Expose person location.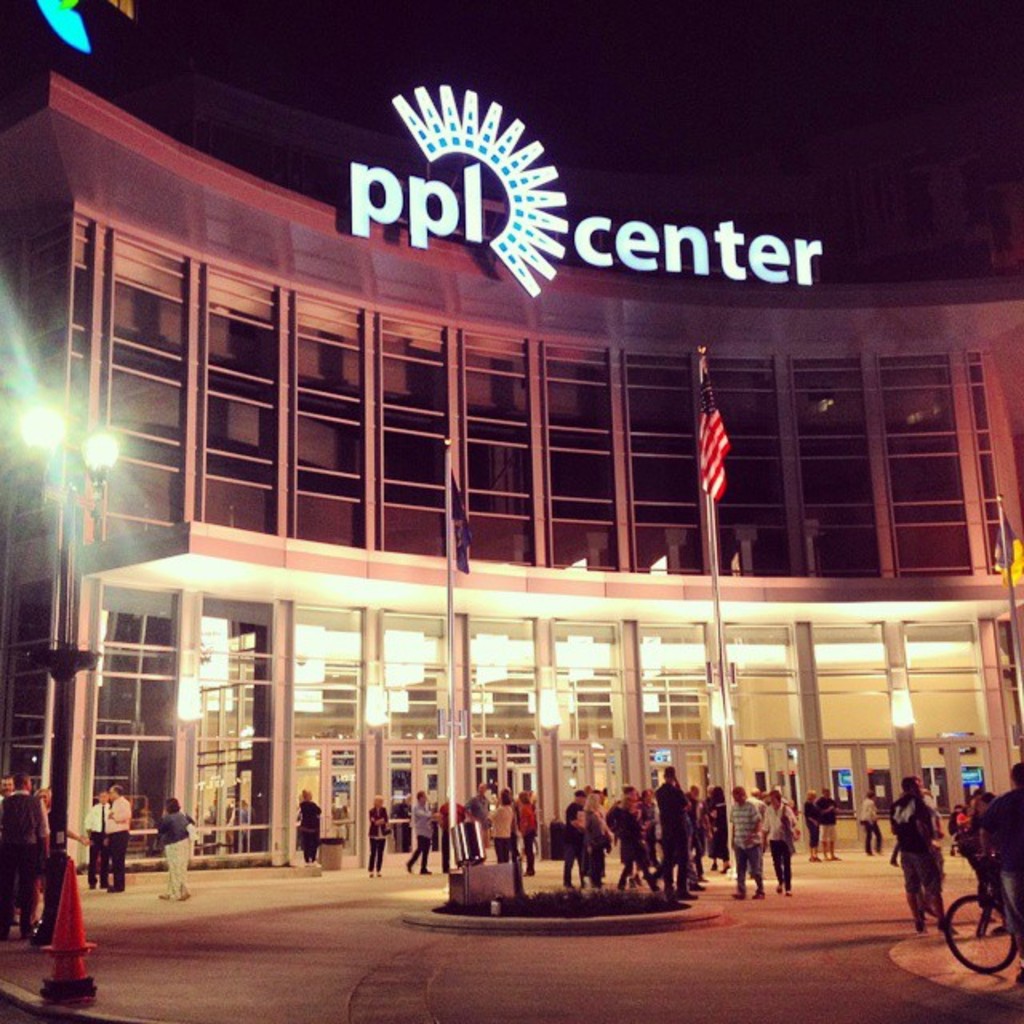
Exposed at <box>461,781,490,854</box>.
